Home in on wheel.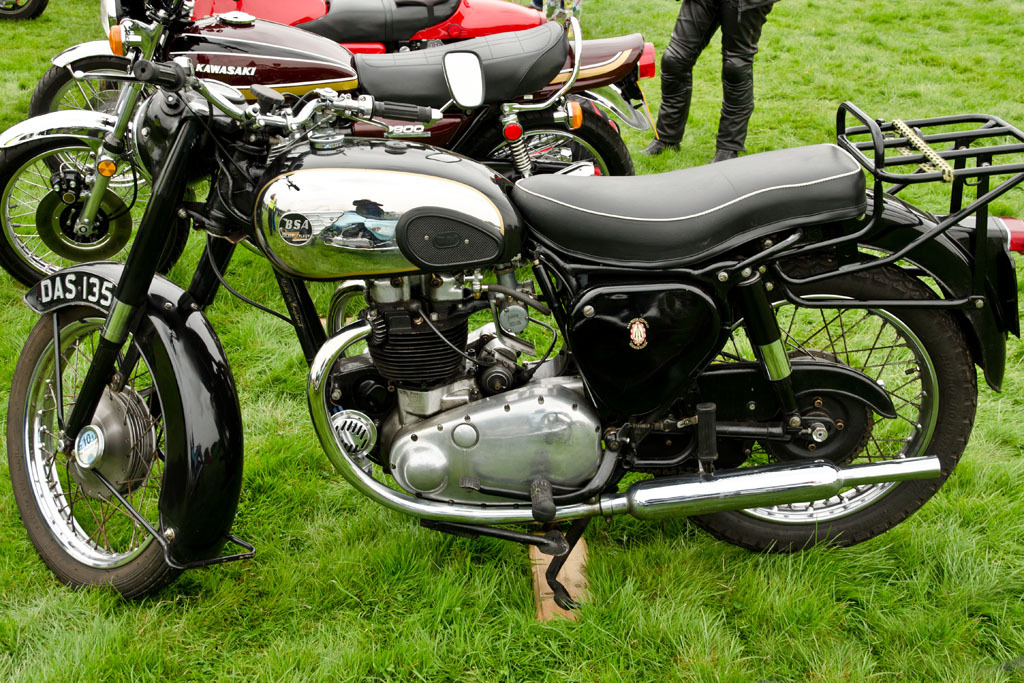
Homed in at [27, 54, 158, 193].
